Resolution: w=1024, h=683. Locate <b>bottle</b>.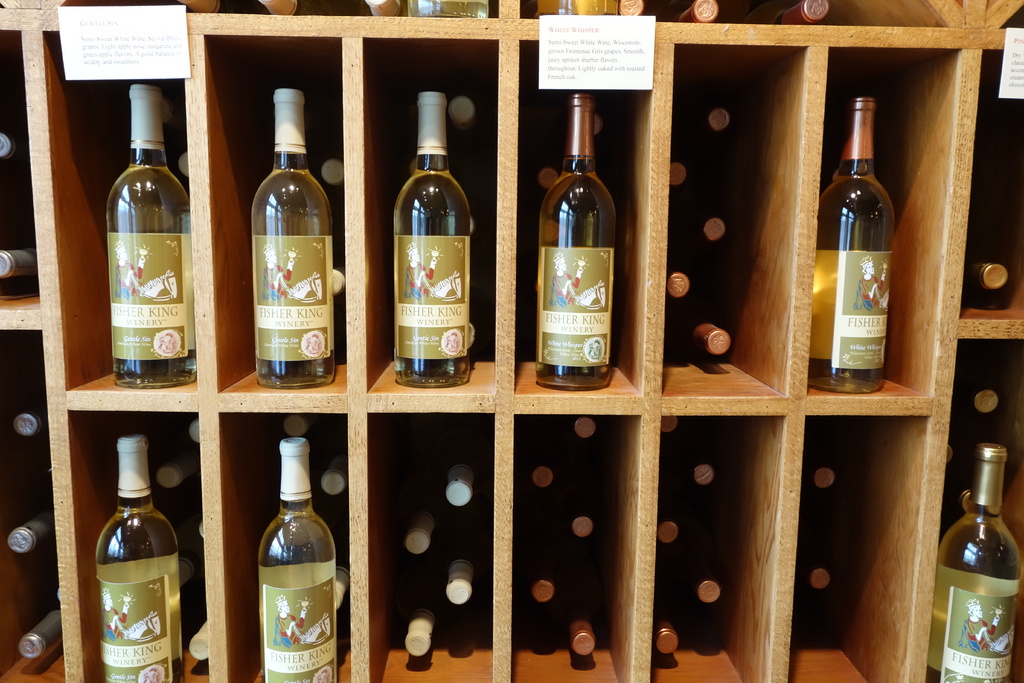
box=[392, 92, 472, 388].
